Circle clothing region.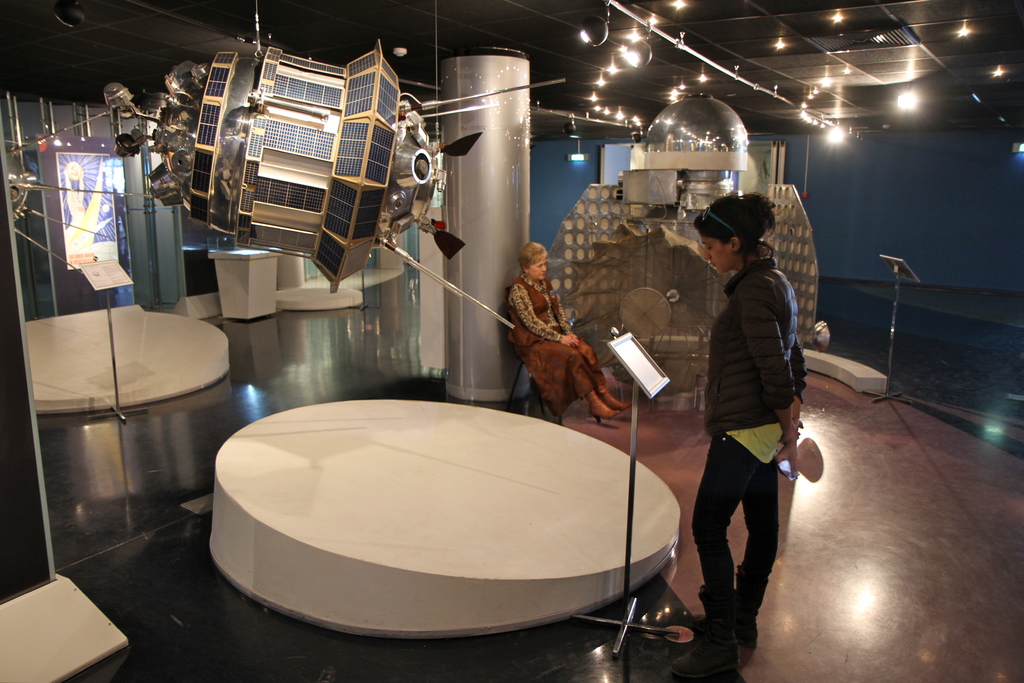
Region: 494,273,607,406.
